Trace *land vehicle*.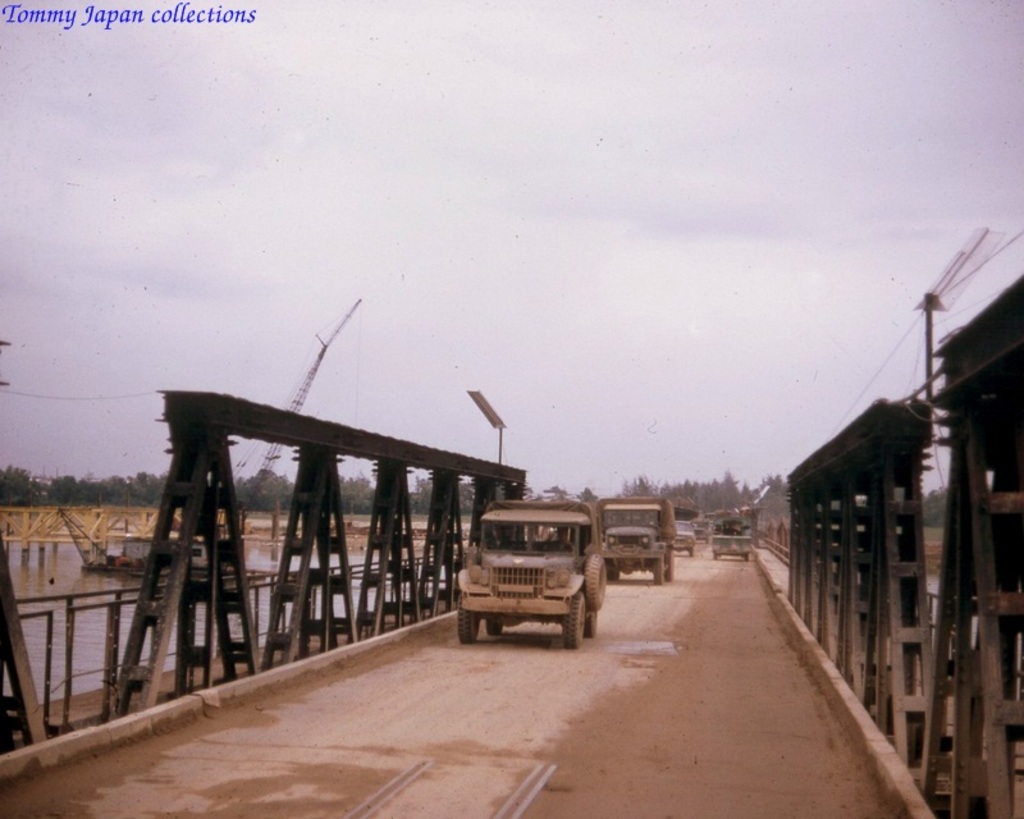
Traced to 456 499 605 649.
